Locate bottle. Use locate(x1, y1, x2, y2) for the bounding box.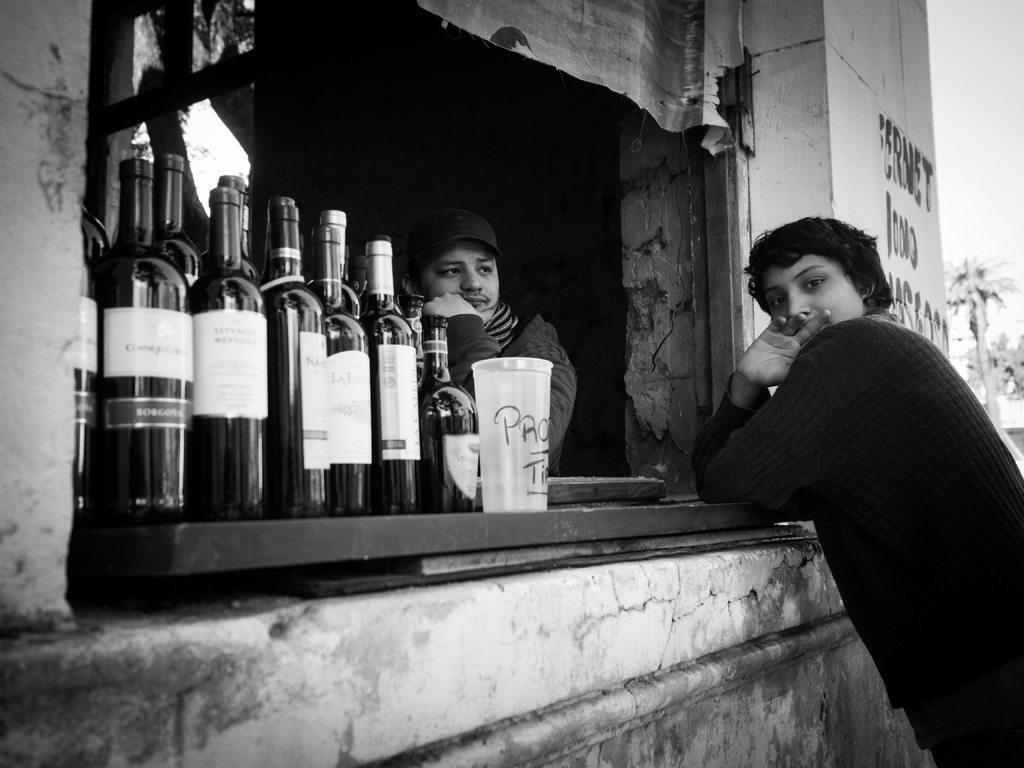
locate(260, 195, 297, 282).
